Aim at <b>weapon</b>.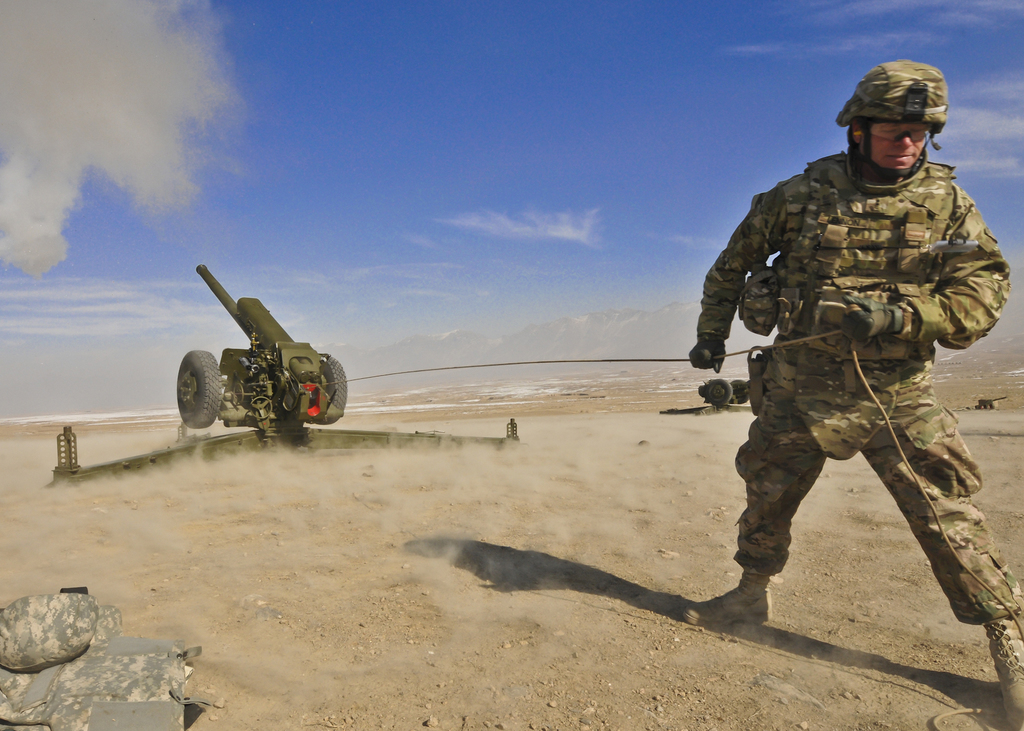
Aimed at 45/262/521/493.
